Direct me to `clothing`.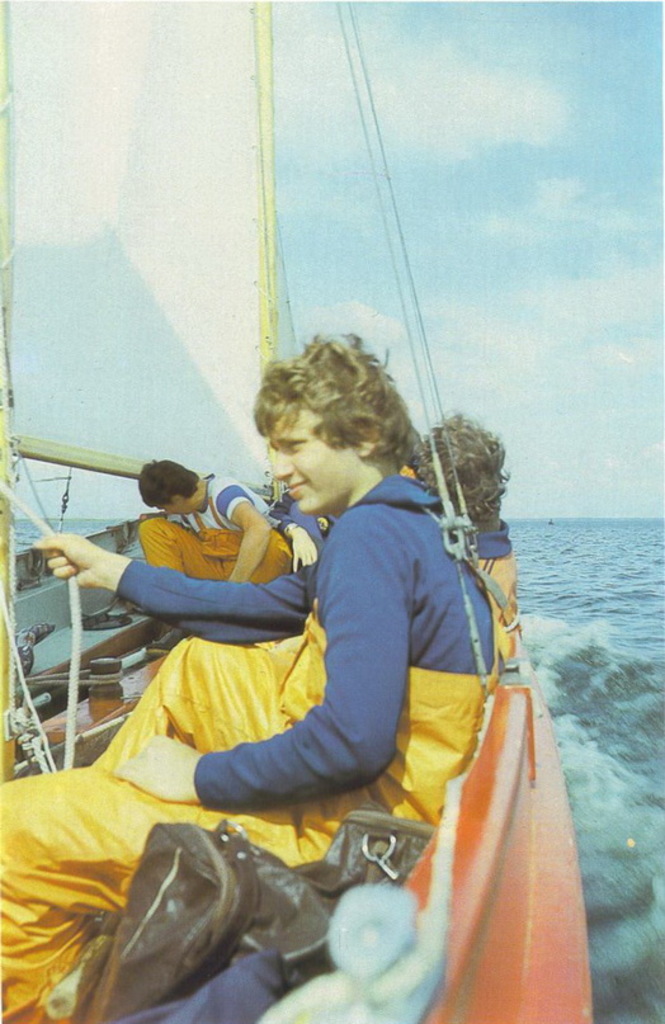
Direction: box=[471, 515, 523, 666].
